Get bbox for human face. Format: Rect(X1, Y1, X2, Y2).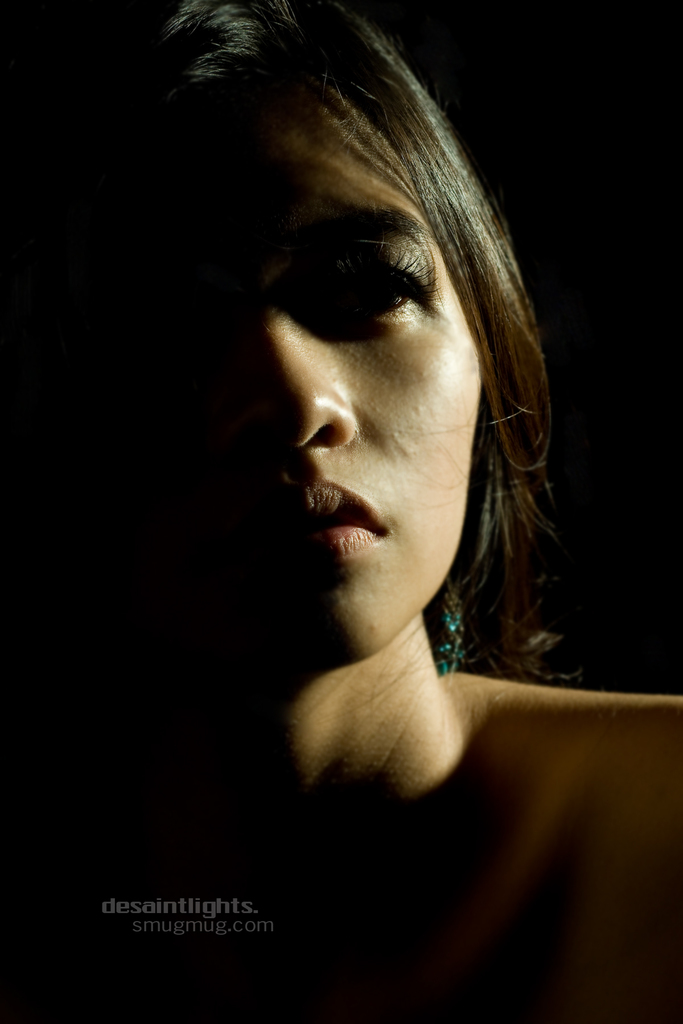
Rect(197, 78, 488, 669).
